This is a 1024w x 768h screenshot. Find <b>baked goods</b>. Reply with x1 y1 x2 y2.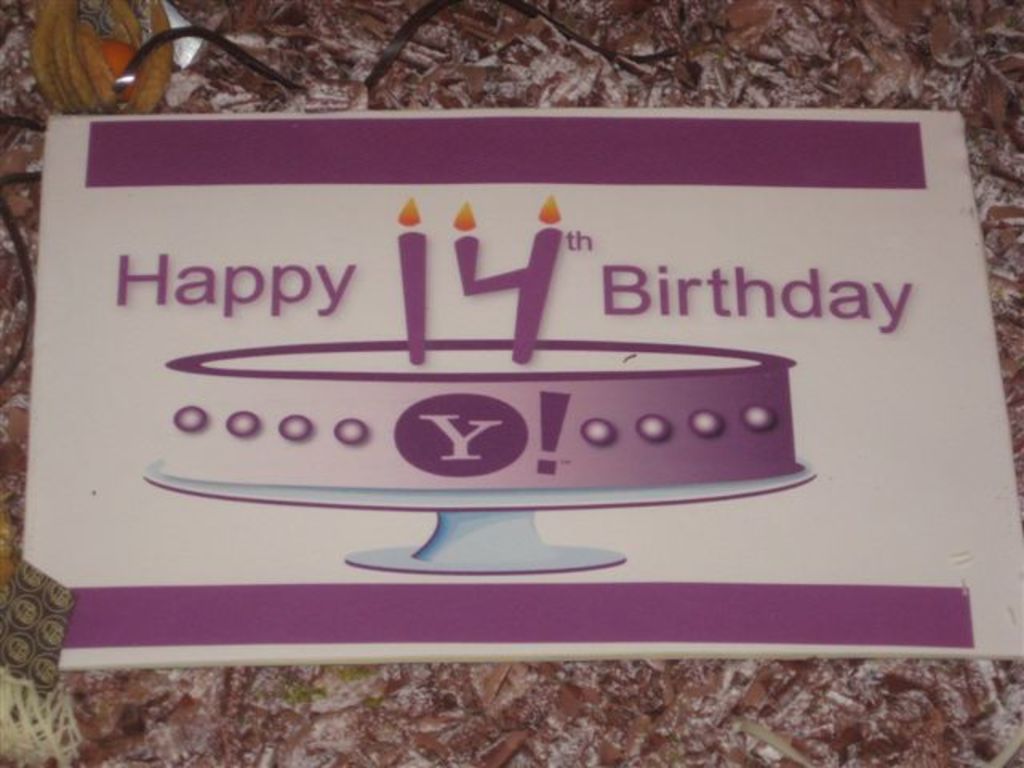
160 334 810 493.
